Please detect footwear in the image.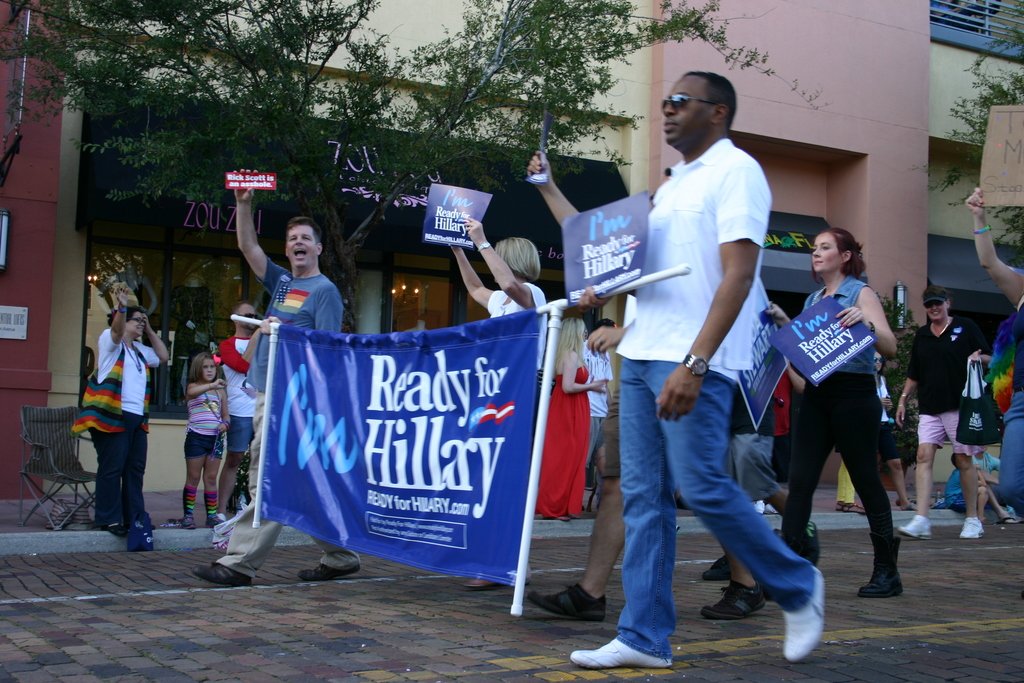
(206,514,225,525).
